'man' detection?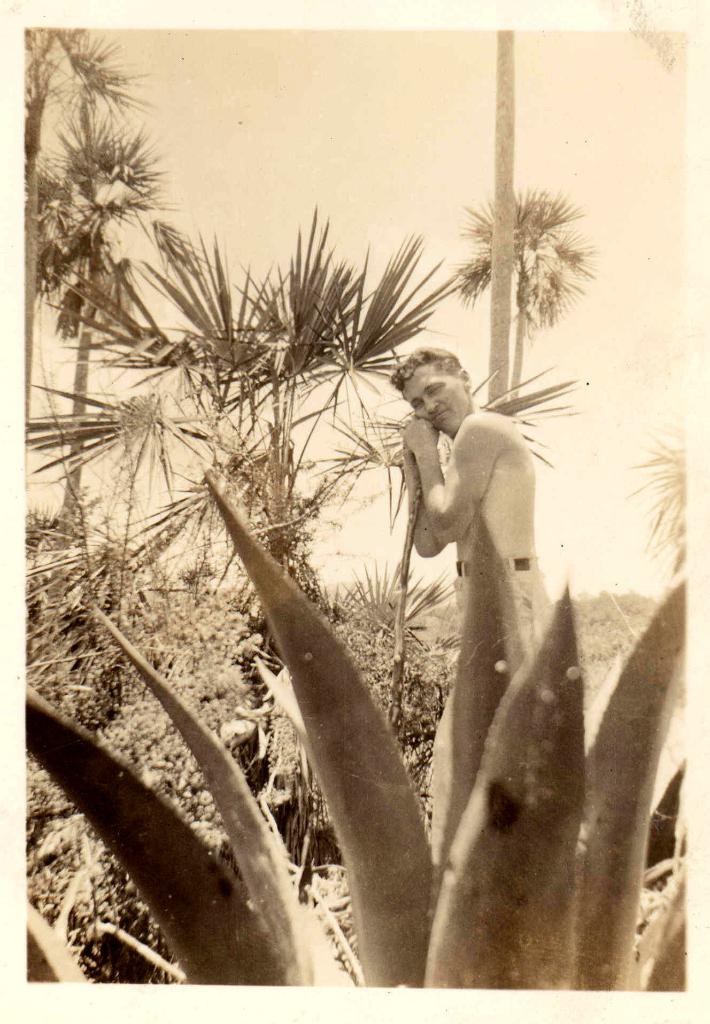
400,335,556,867
